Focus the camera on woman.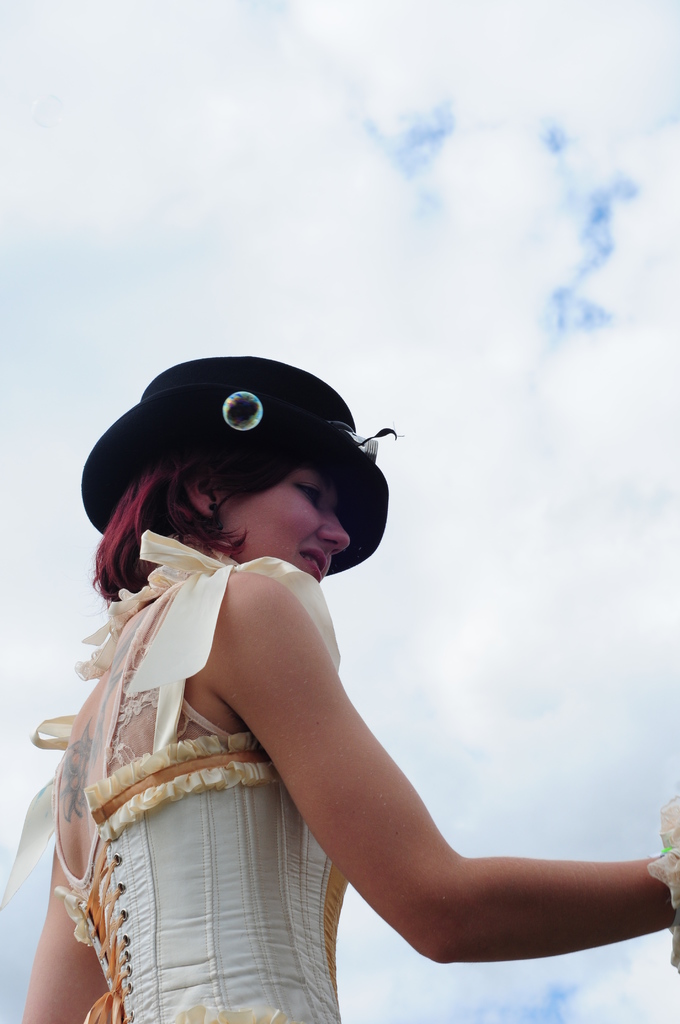
Focus region: [left=0, top=331, right=637, bottom=997].
